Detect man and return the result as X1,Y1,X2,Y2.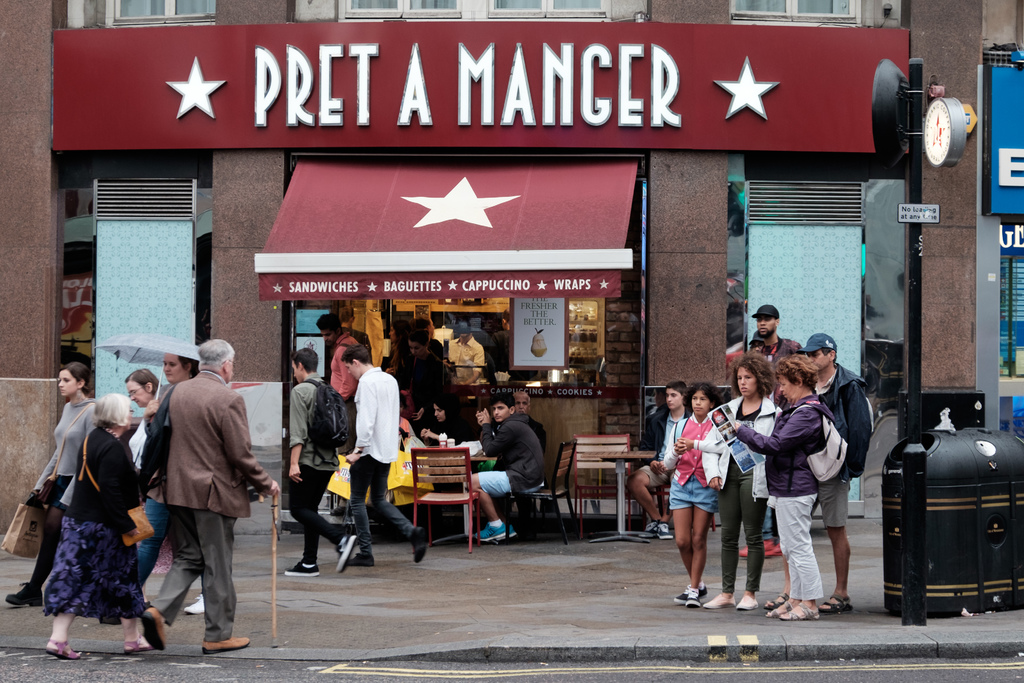
333,313,388,406.
